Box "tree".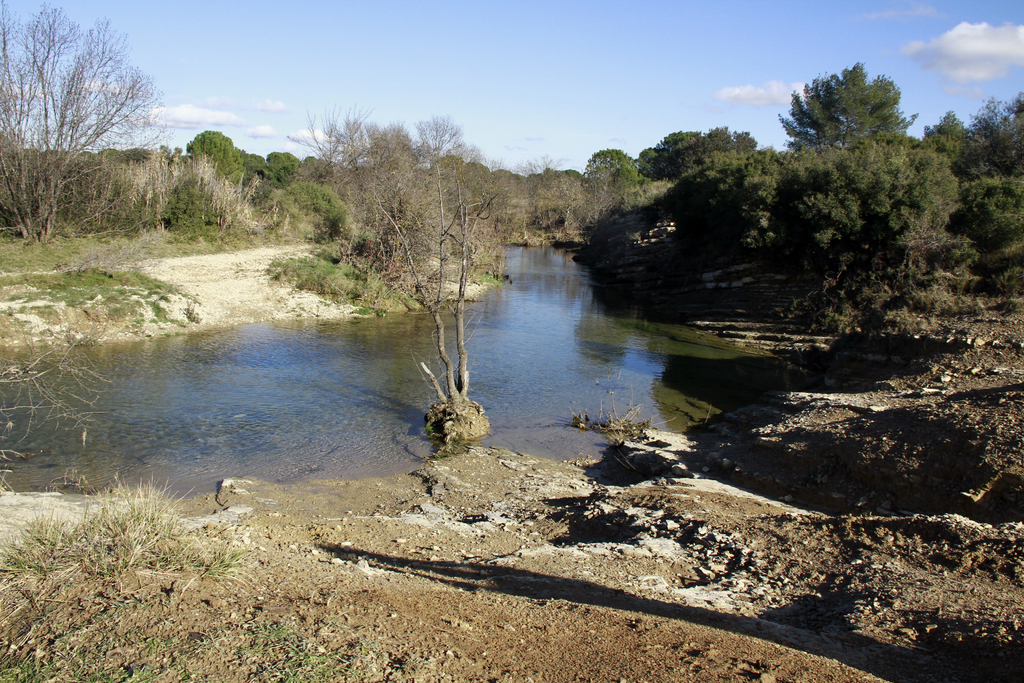
(739, 140, 974, 377).
